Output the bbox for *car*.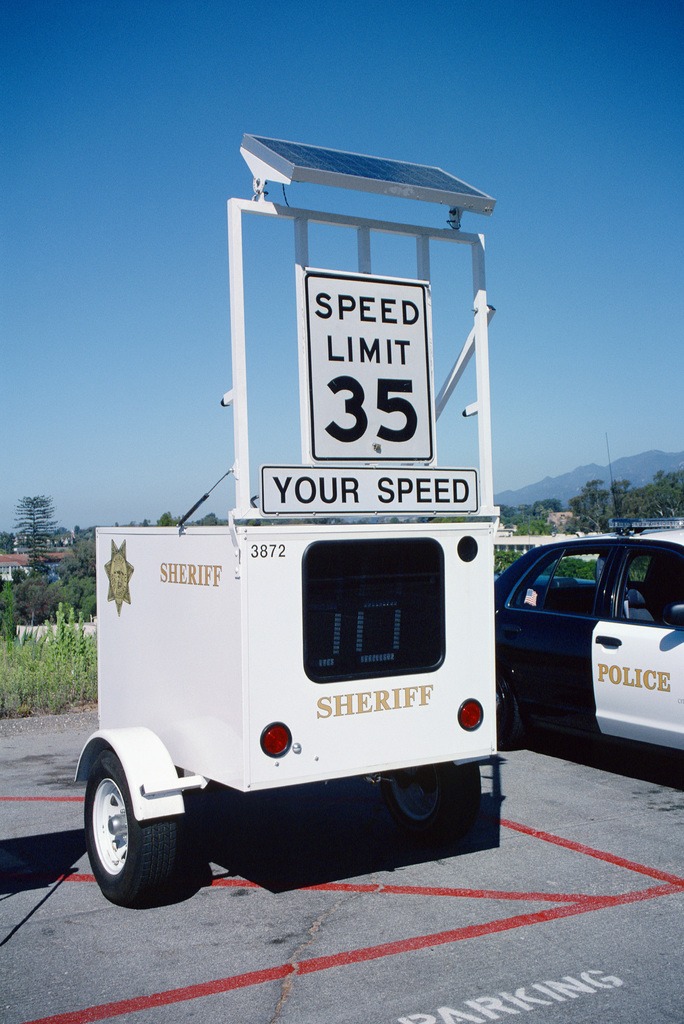
pyautogui.locateOnScreen(496, 536, 674, 788).
